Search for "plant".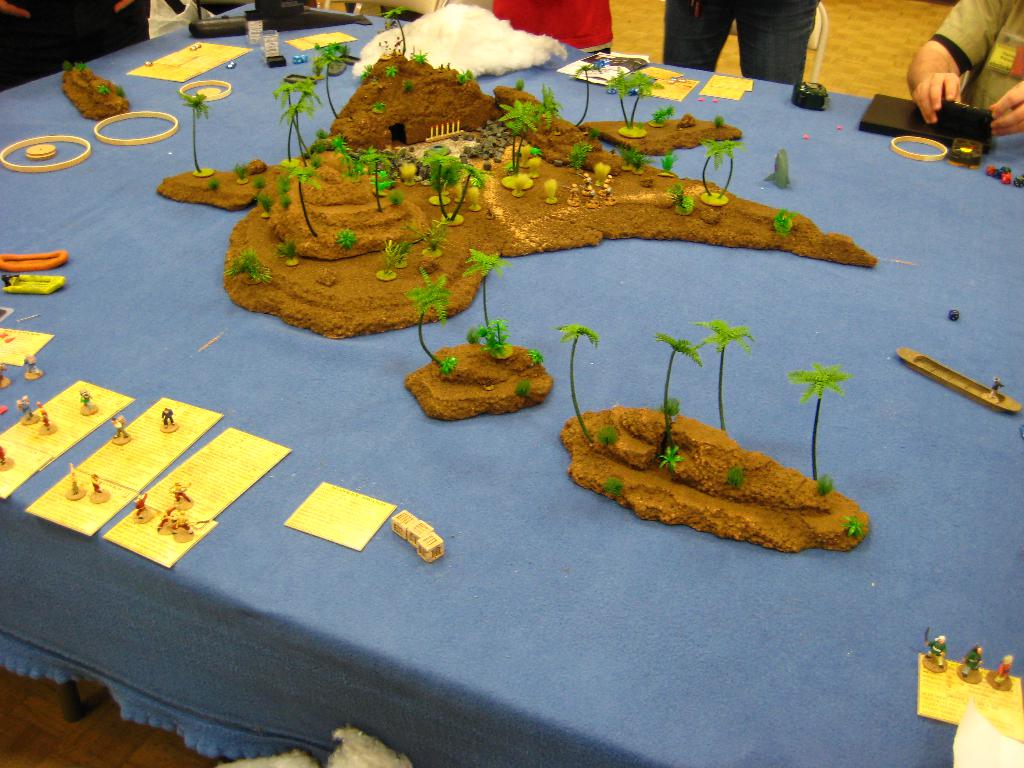
Found at BBox(571, 139, 589, 166).
